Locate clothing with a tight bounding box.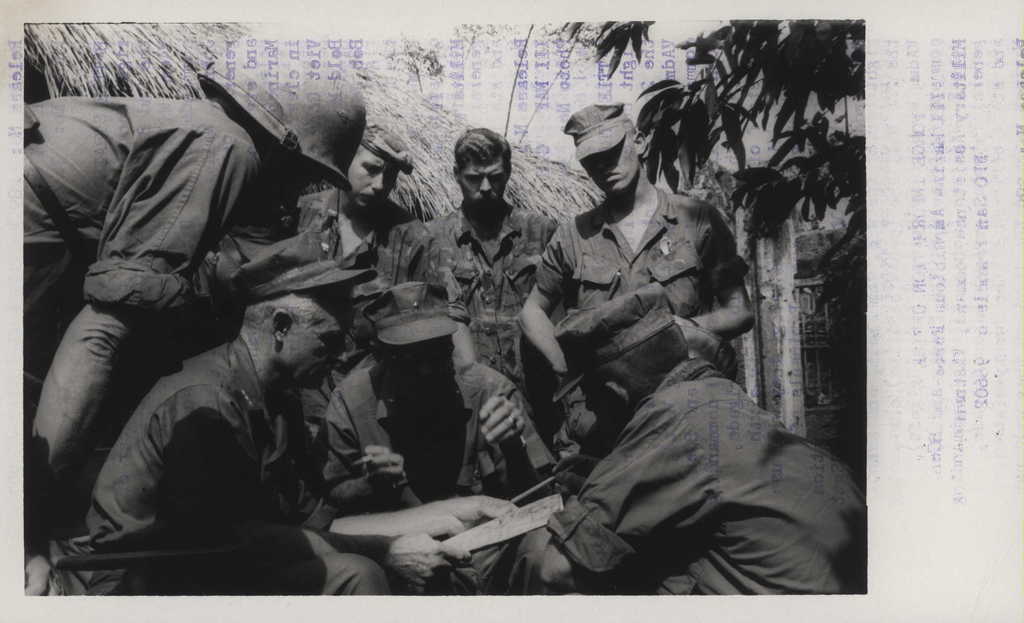
[401, 195, 560, 369].
